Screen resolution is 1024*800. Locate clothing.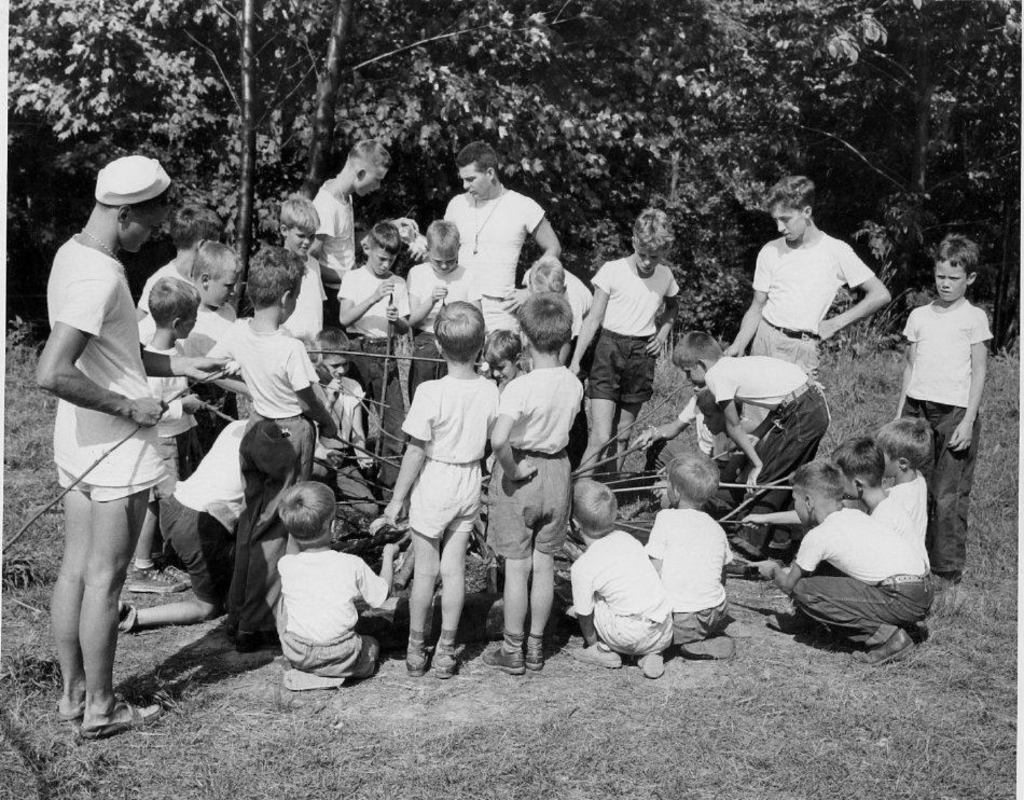
(left=751, top=224, right=881, bottom=377).
